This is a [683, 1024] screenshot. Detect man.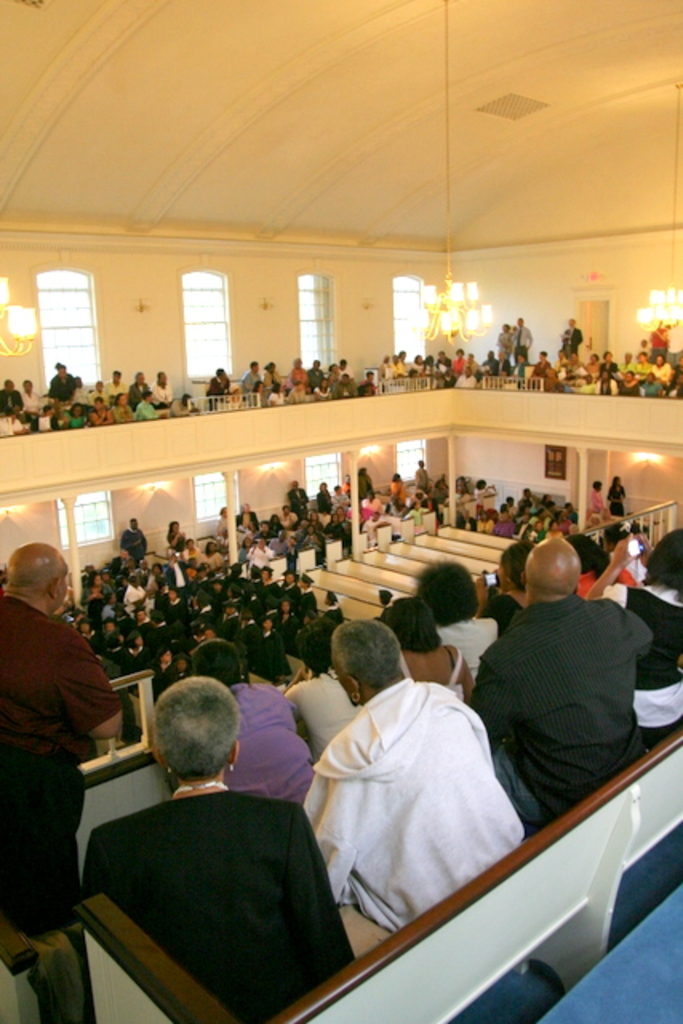
<bbox>301, 622, 536, 939</bbox>.
